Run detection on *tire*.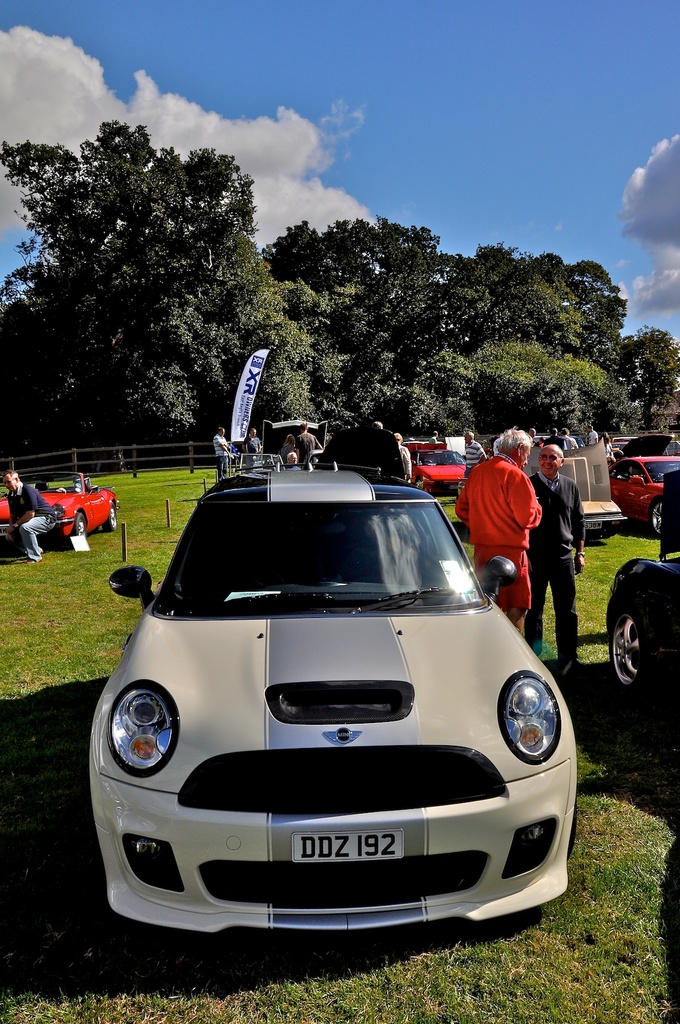
Result: {"x1": 608, "y1": 600, "x2": 651, "y2": 694}.
